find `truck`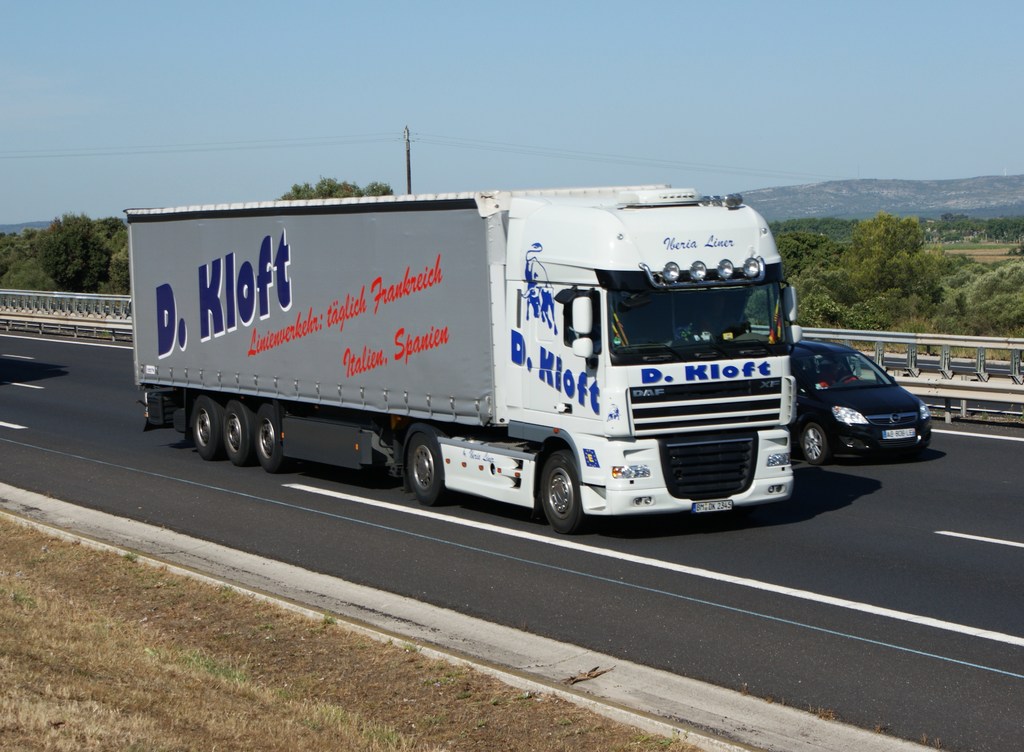
bbox(130, 173, 838, 527)
